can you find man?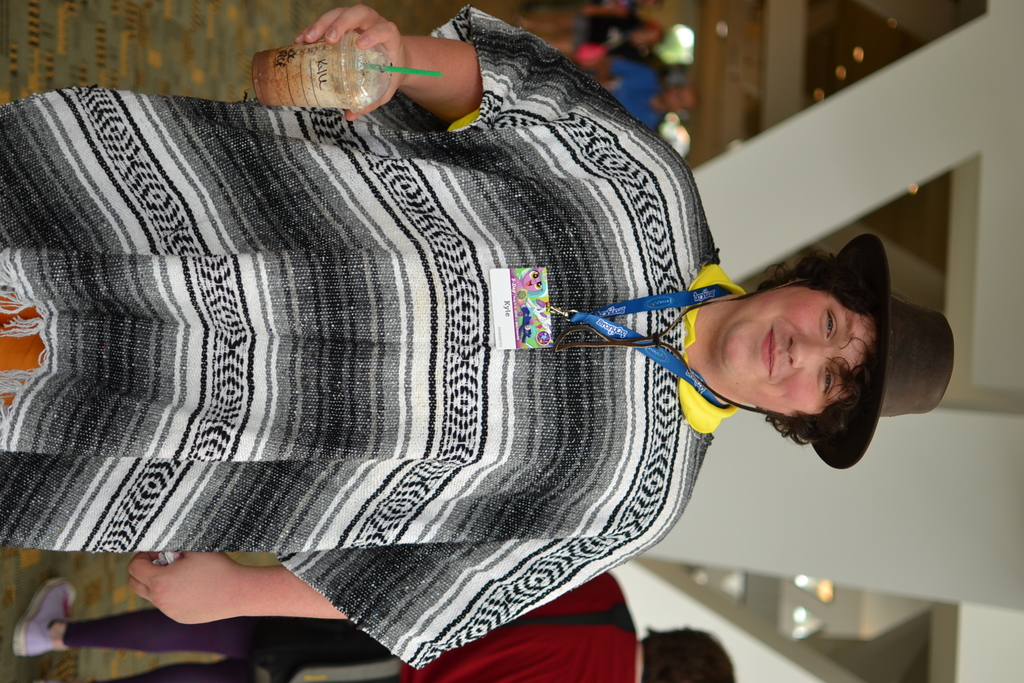
Yes, bounding box: {"left": 580, "top": 55, "right": 701, "bottom": 138}.
